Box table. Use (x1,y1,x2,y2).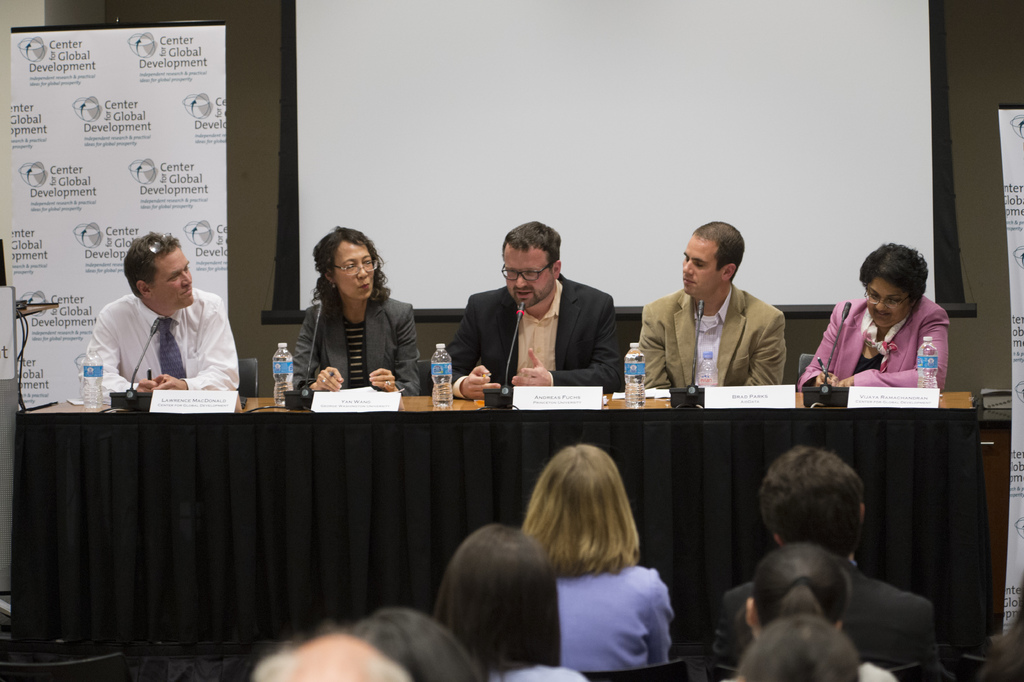
(16,392,977,670).
